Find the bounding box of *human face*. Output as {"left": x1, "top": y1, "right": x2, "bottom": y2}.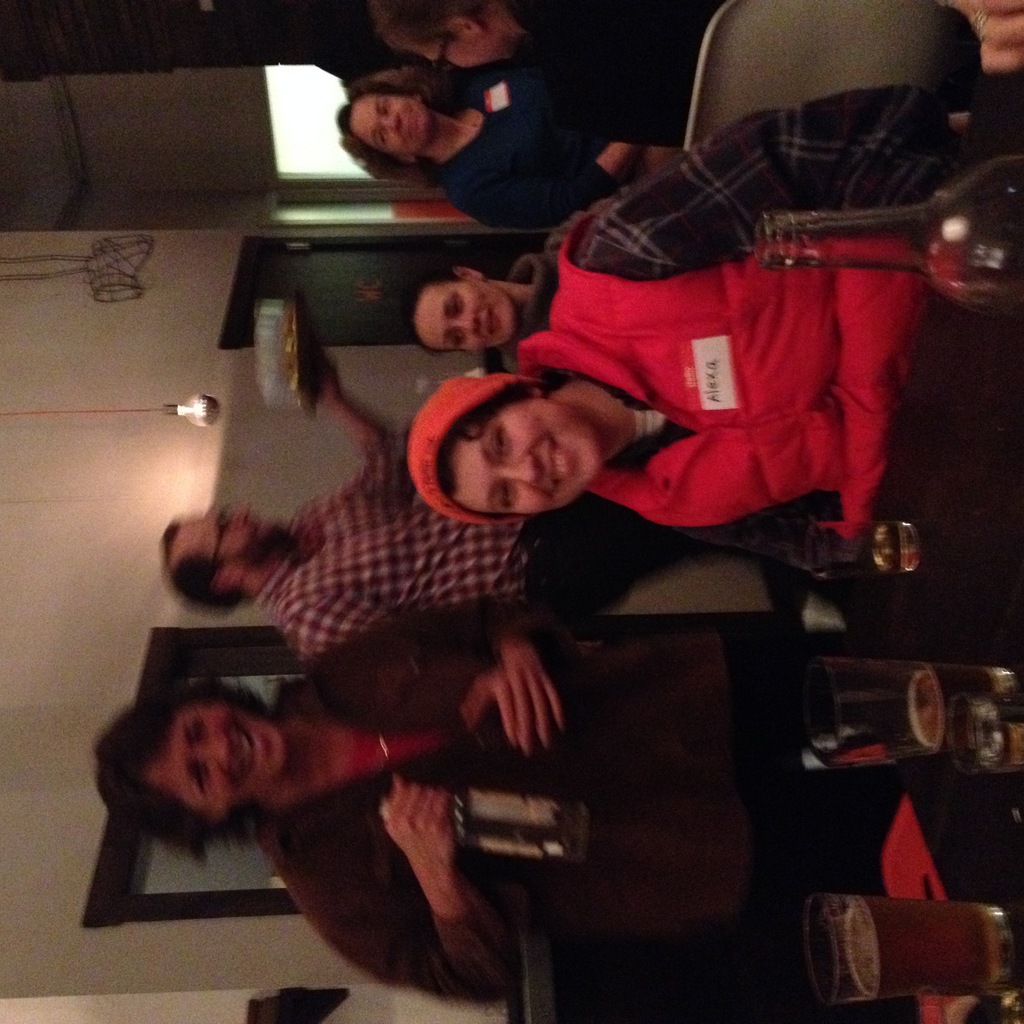
{"left": 154, "top": 704, "right": 287, "bottom": 794}.
